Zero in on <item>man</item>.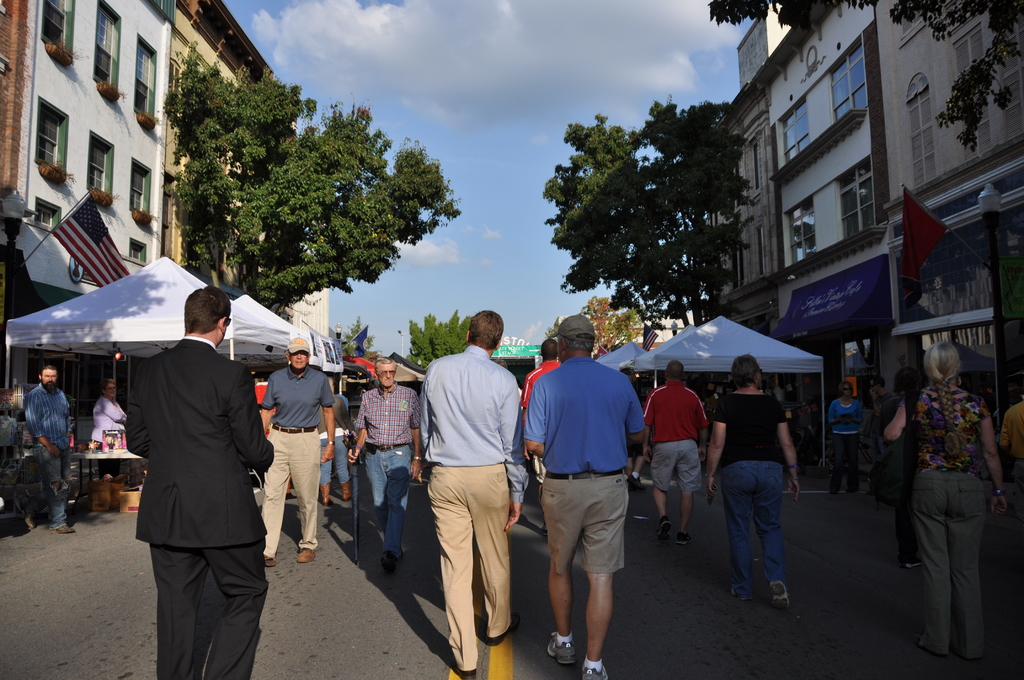
Zeroed in: crop(1000, 375, 1023, 523).
